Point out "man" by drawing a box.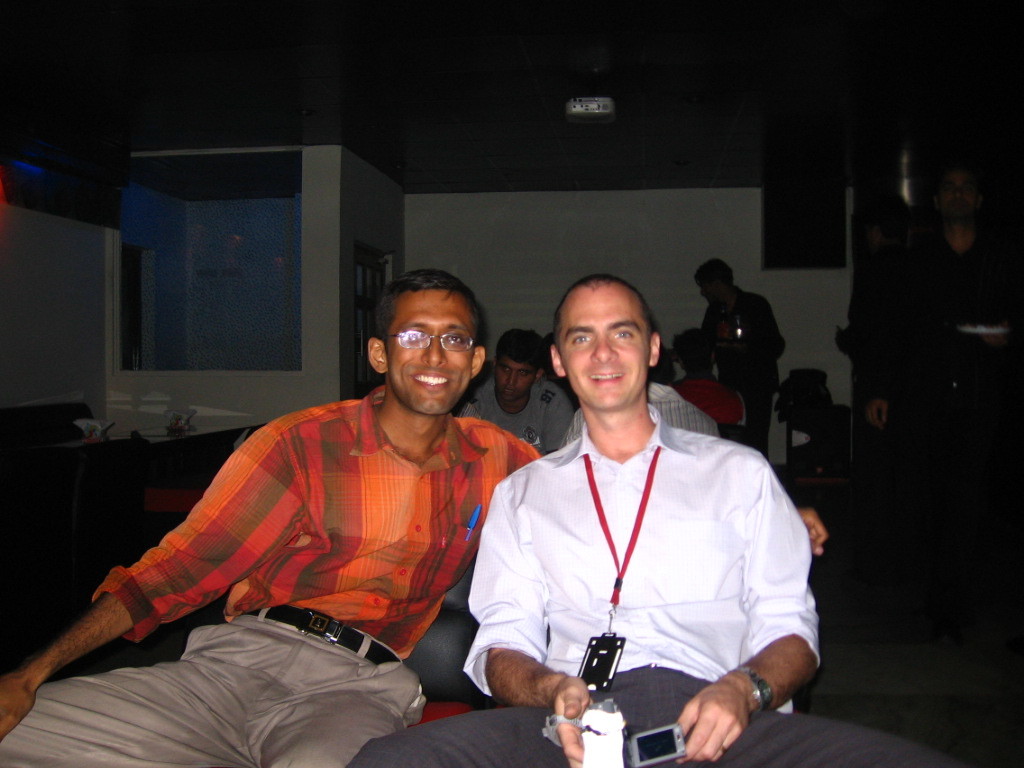
box(561, 377, 719, 447).
